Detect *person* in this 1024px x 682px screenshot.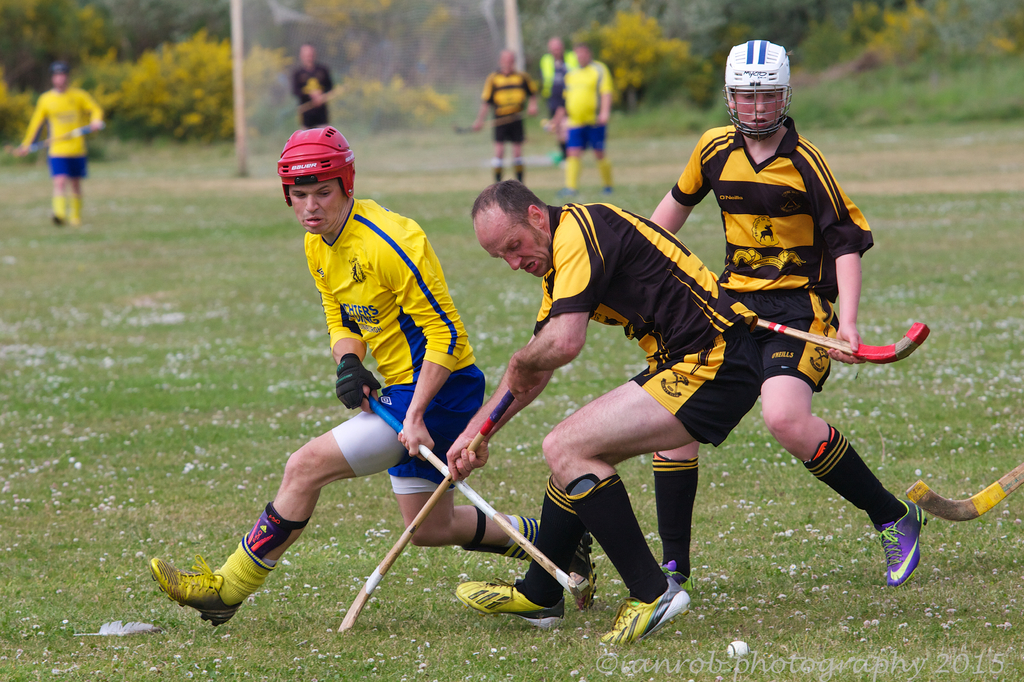
Detection: 291/41/332/130.
